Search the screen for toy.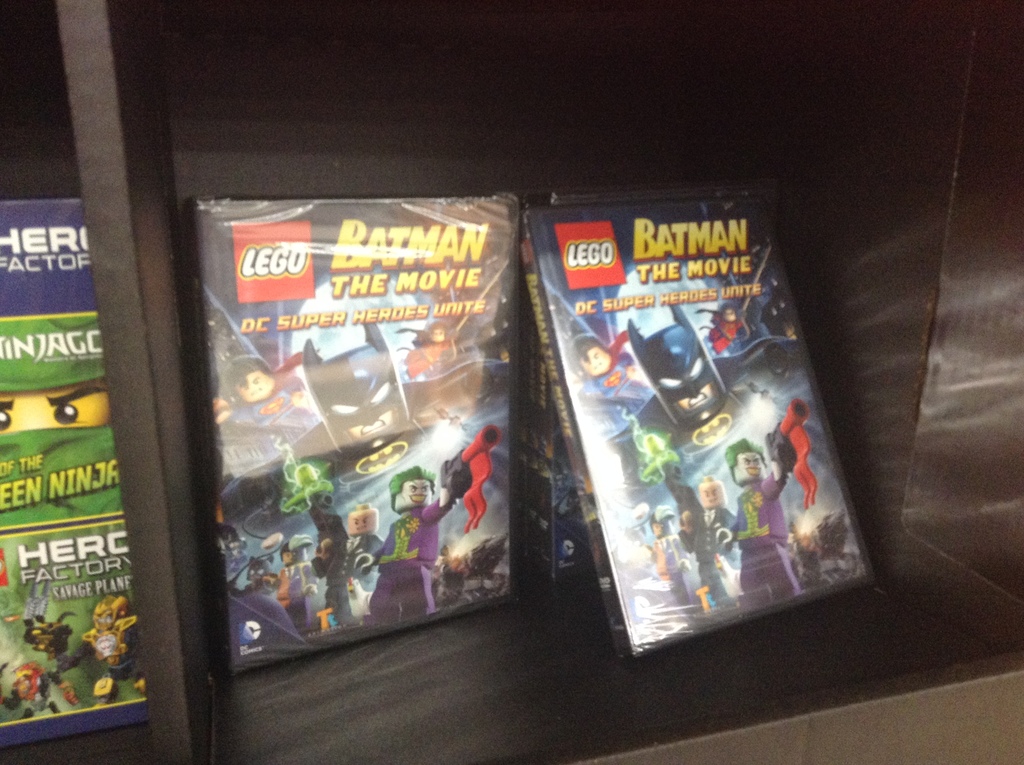
Found at Rect(568, 332, 664, 451).
